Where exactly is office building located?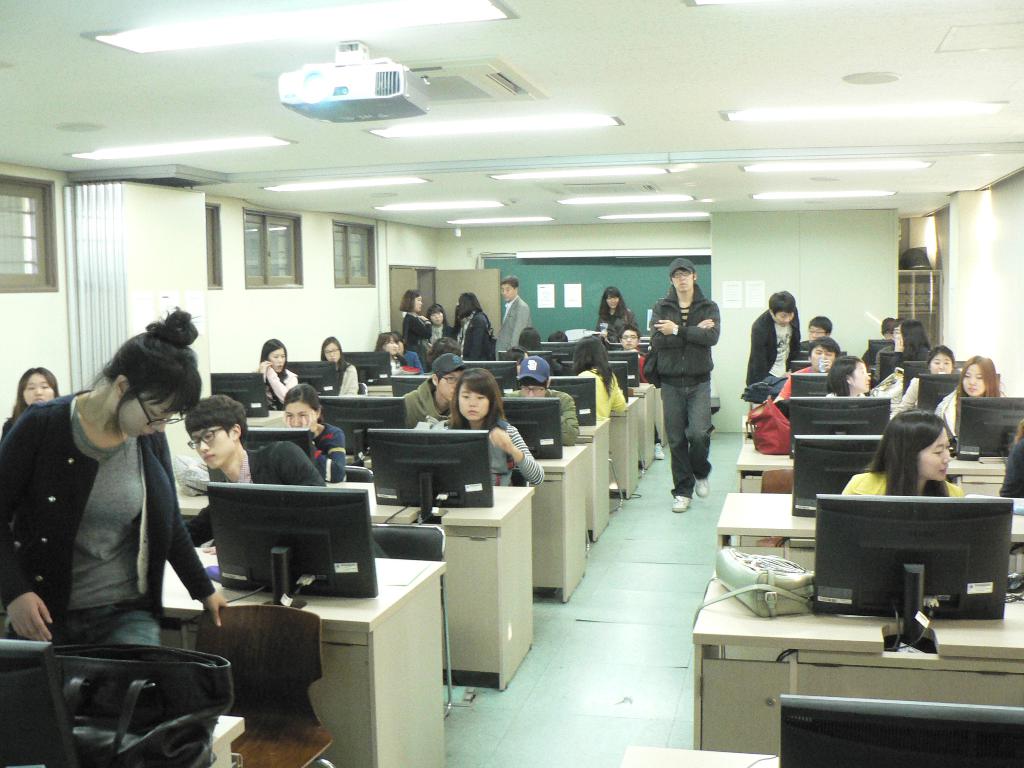
Its bounding box is <region>142, 0, 978, 752</region>.
